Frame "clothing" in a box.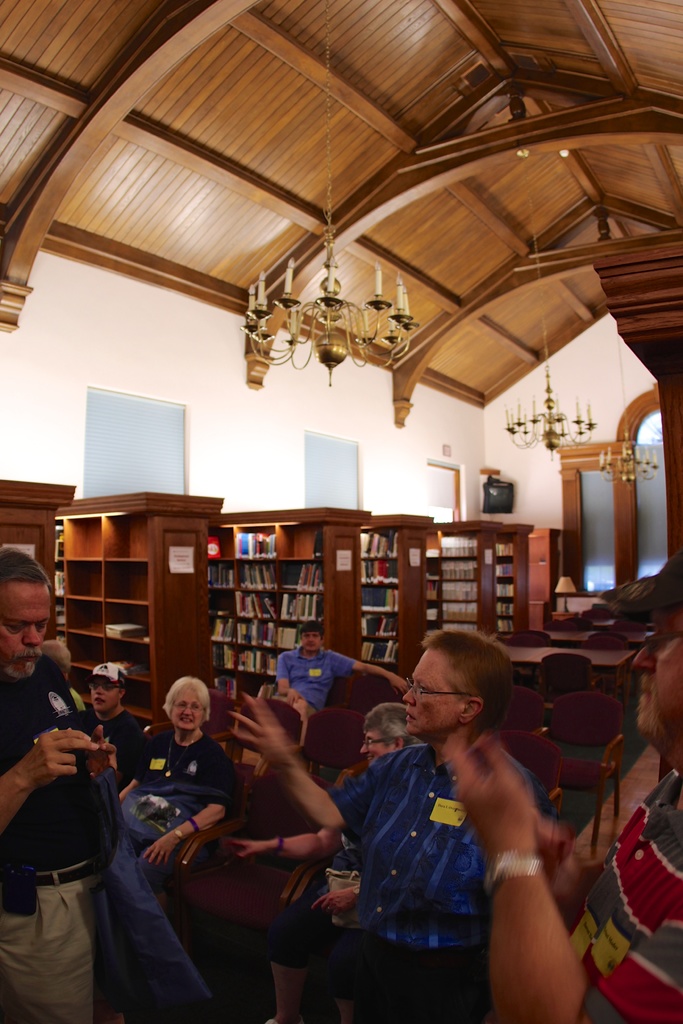
325/745/559/1023.
